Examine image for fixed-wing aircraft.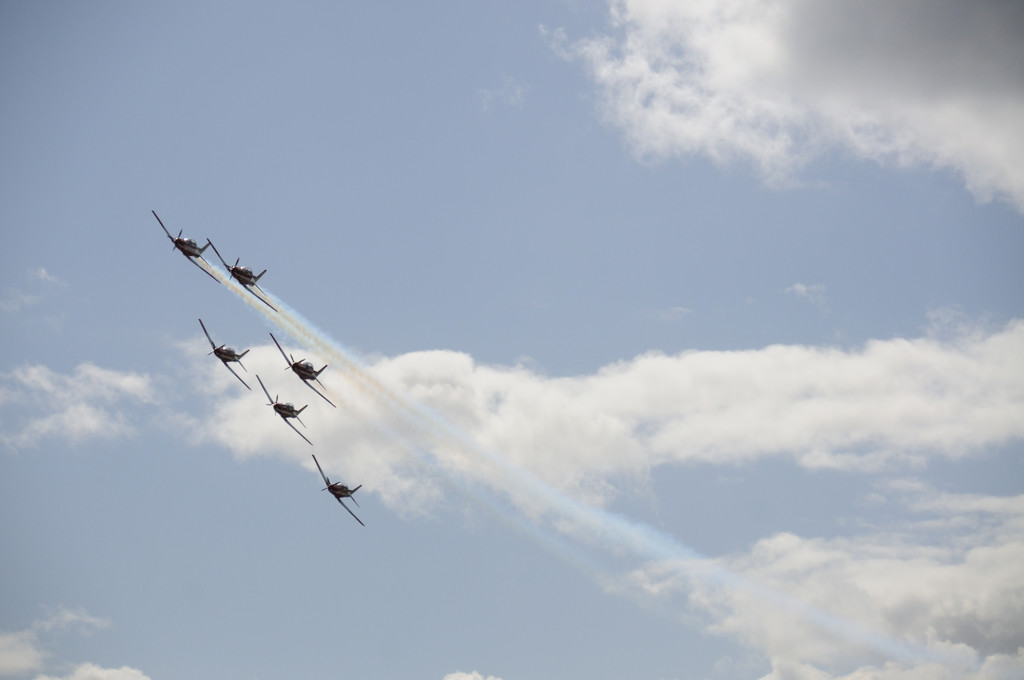
Examination result: 259, 376, 314, 445.
